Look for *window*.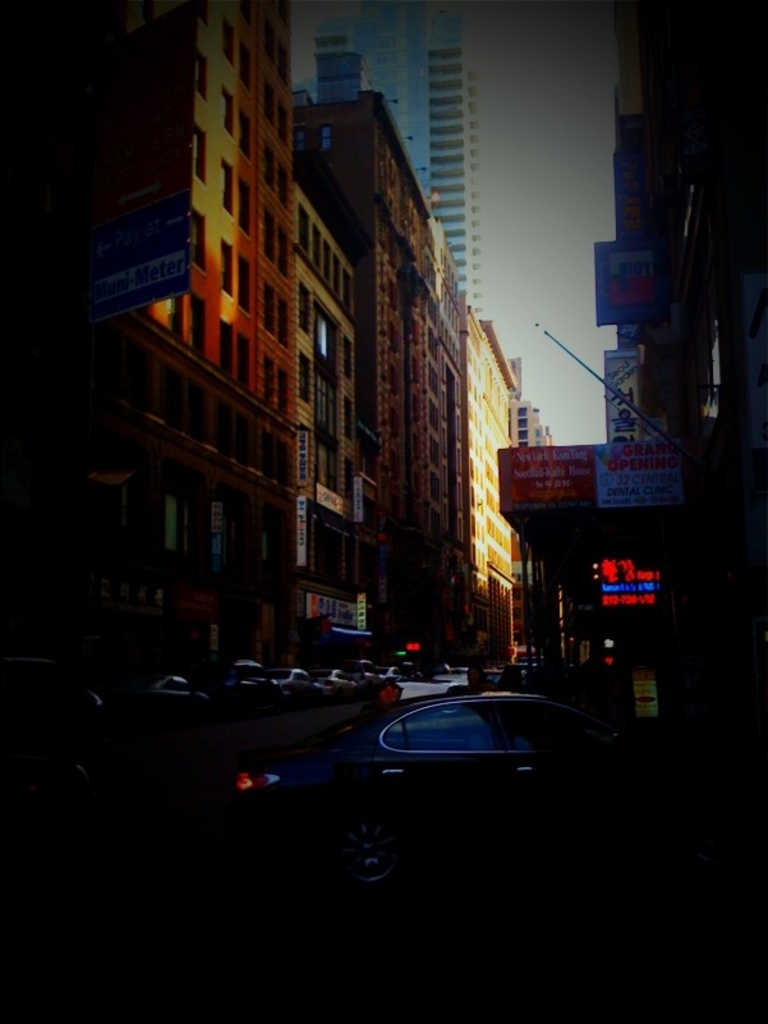
Found: detection(385, 317, 399, 350).
